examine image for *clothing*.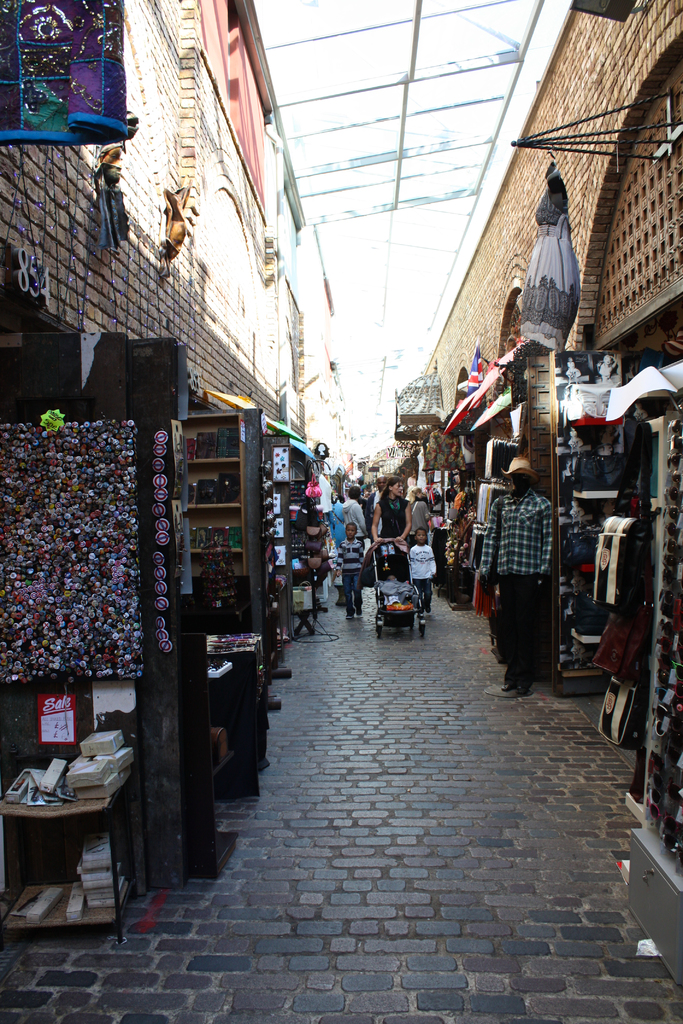
Examination result: x1=340, y1=511, x2=383, y2=538.
